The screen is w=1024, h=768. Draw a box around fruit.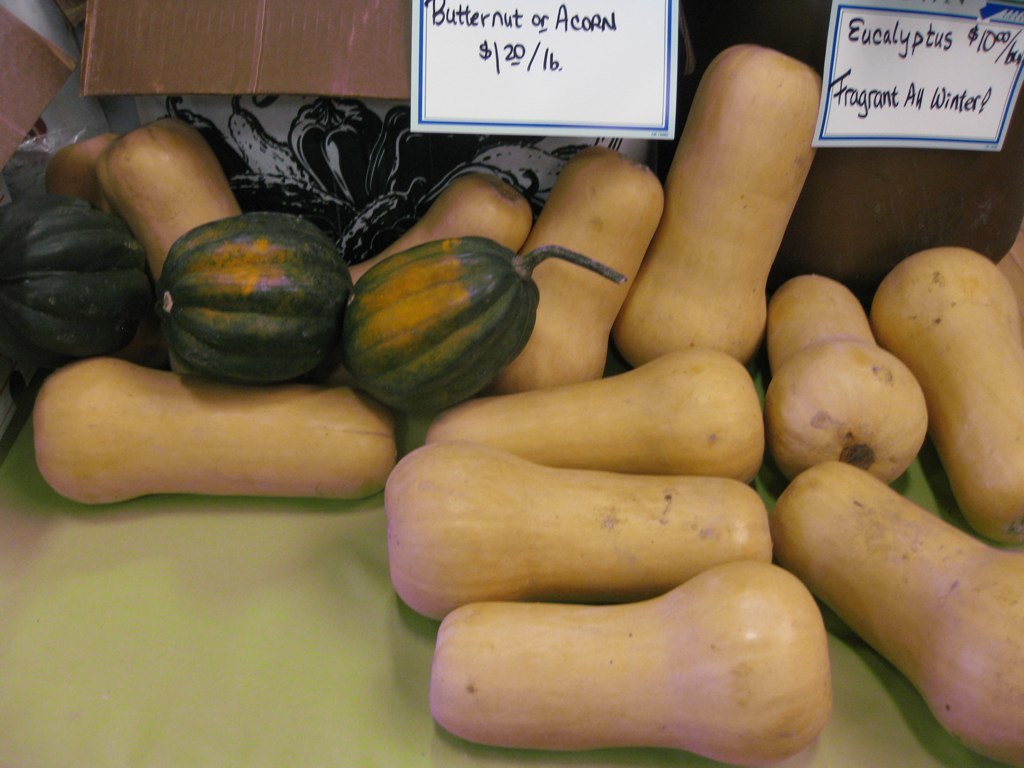
<box>426,554,835,767</box>.
